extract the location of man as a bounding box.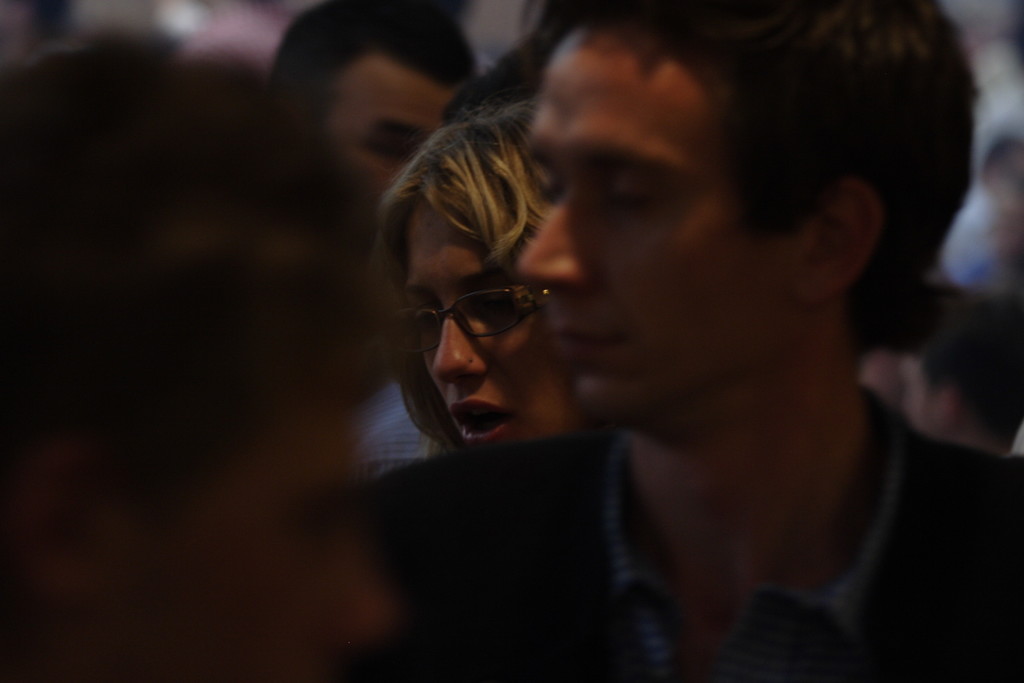
(904, 292, 1022, 452).
